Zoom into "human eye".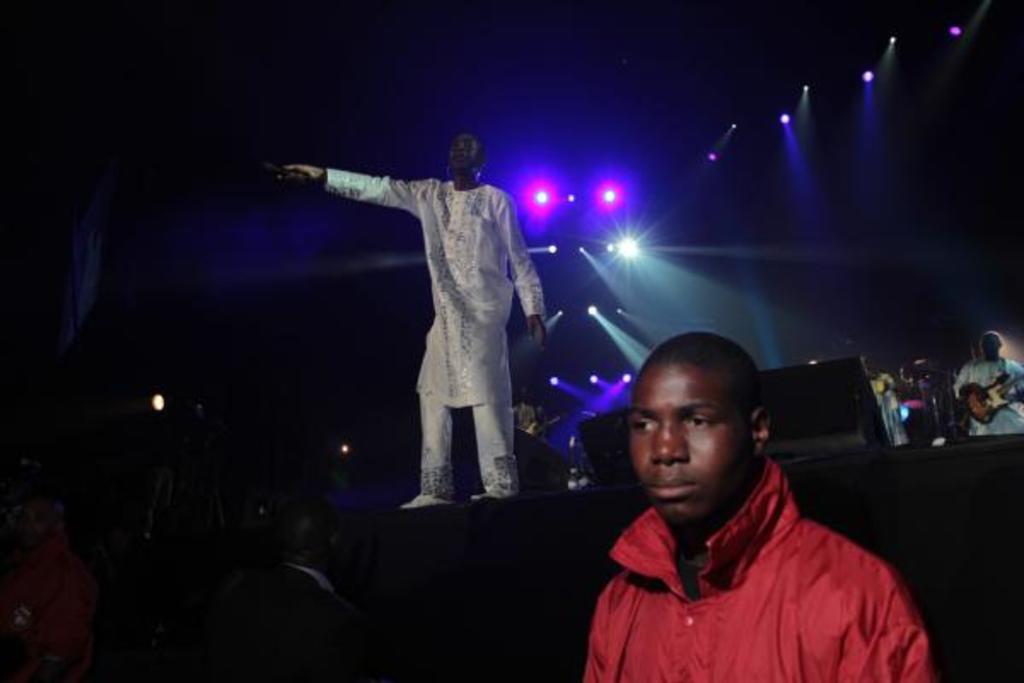
Zoom target: locate(684, 410, 722, 430).
